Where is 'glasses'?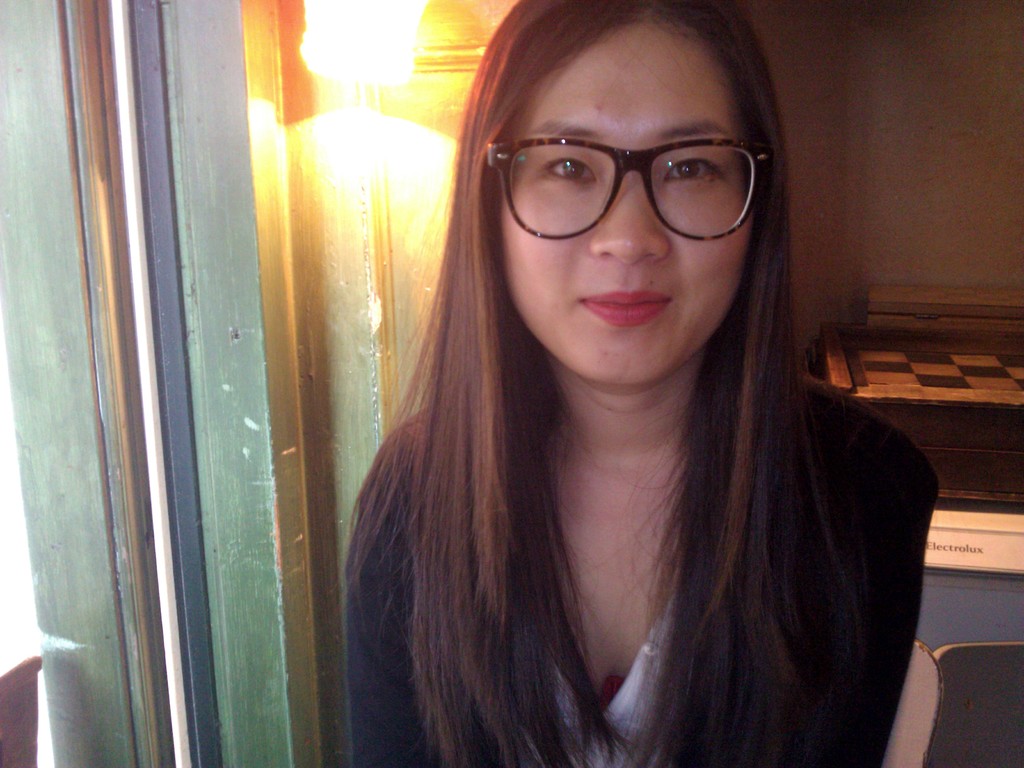
488, 117, 774, 225.
